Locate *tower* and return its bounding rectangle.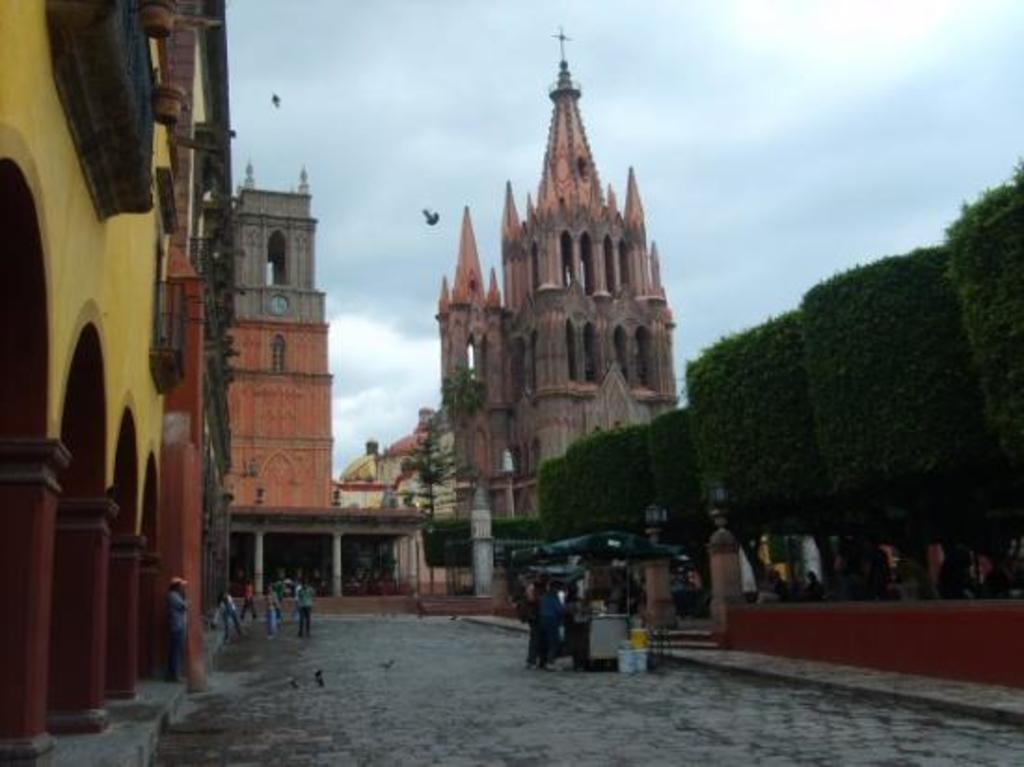
<region>415, 39, 694, 501</region>.
